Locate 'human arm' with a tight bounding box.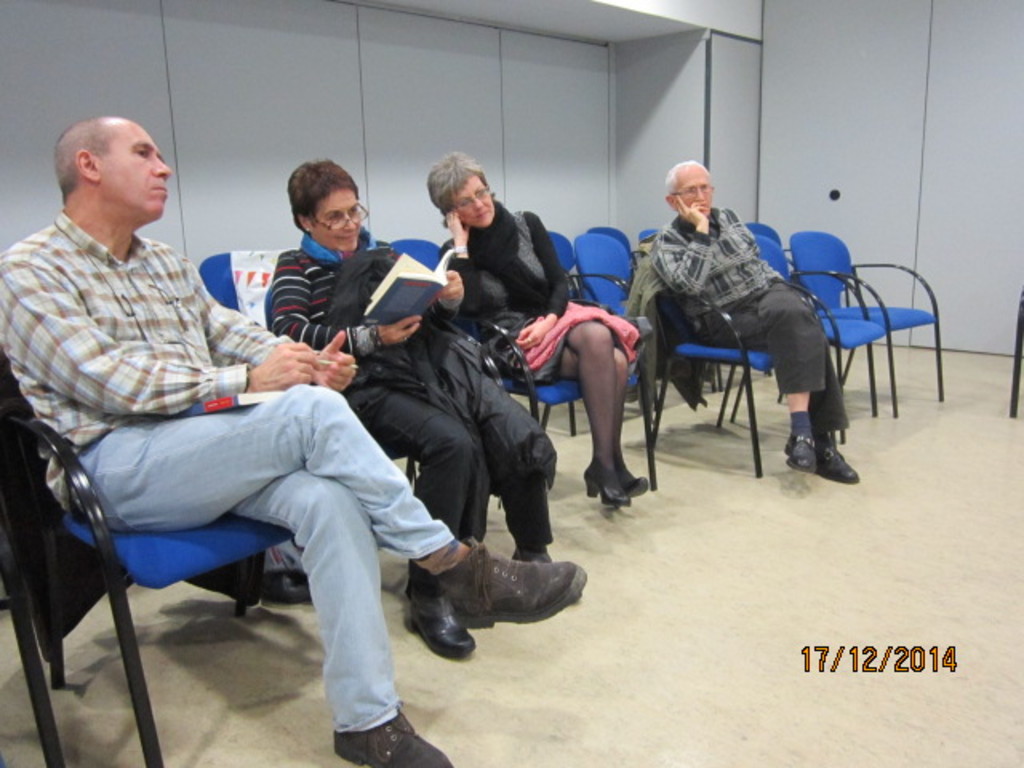
[x1=517, y1=213, x2=578, y2=358].
